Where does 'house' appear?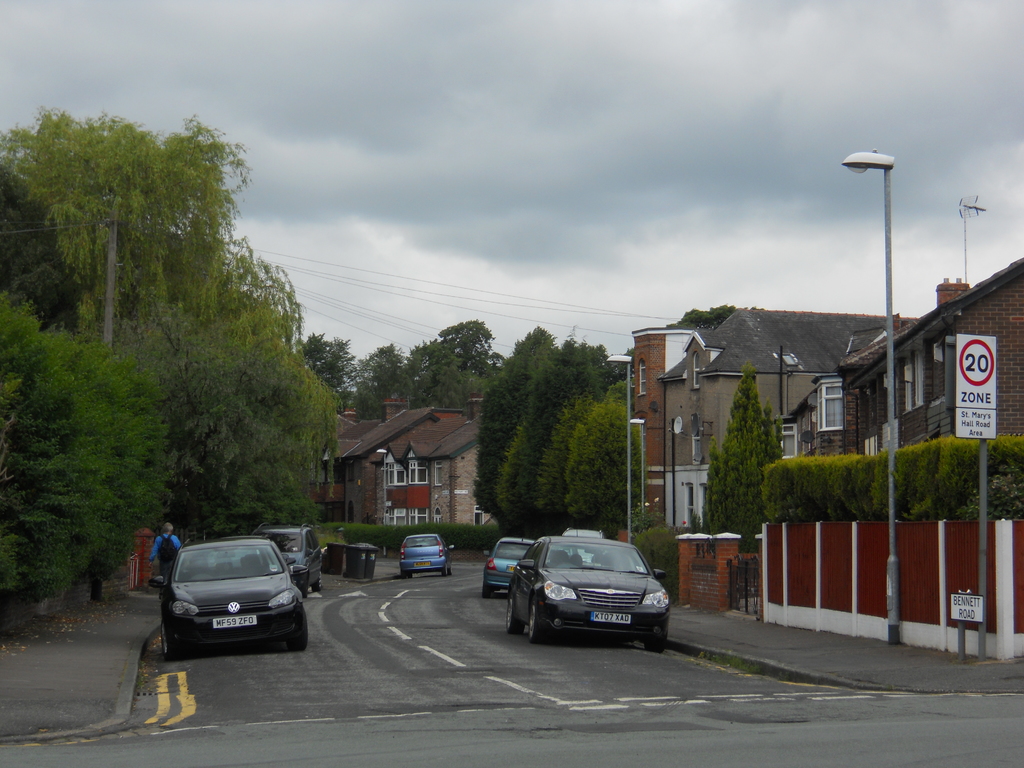
Appears at Rect(340, 408, 439, 525).
